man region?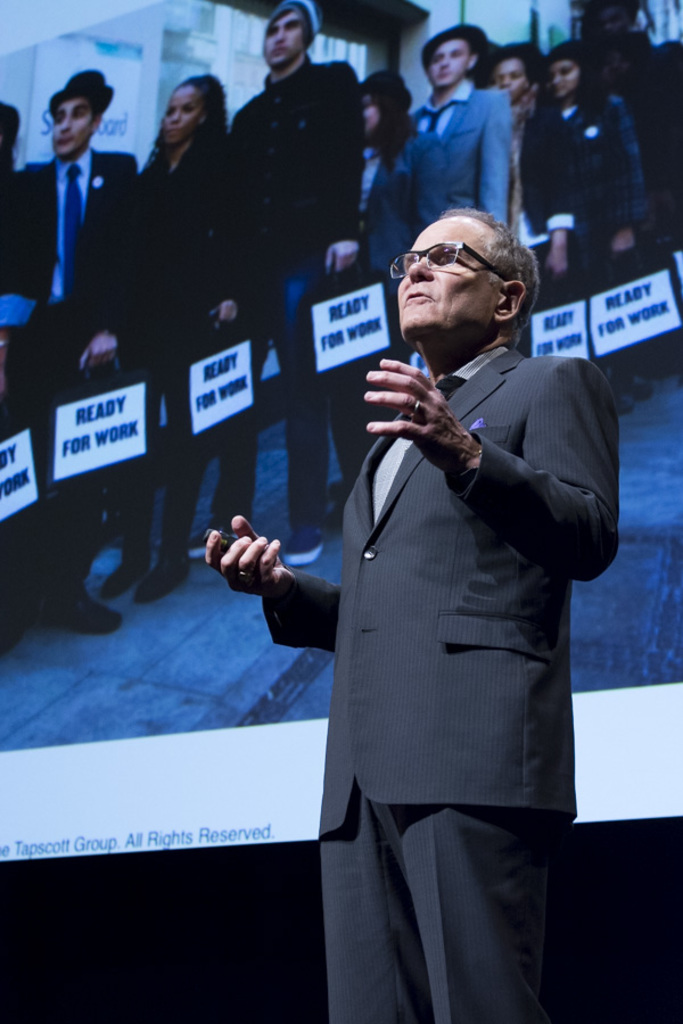
left=252, top=138, right=609, bottom=974
